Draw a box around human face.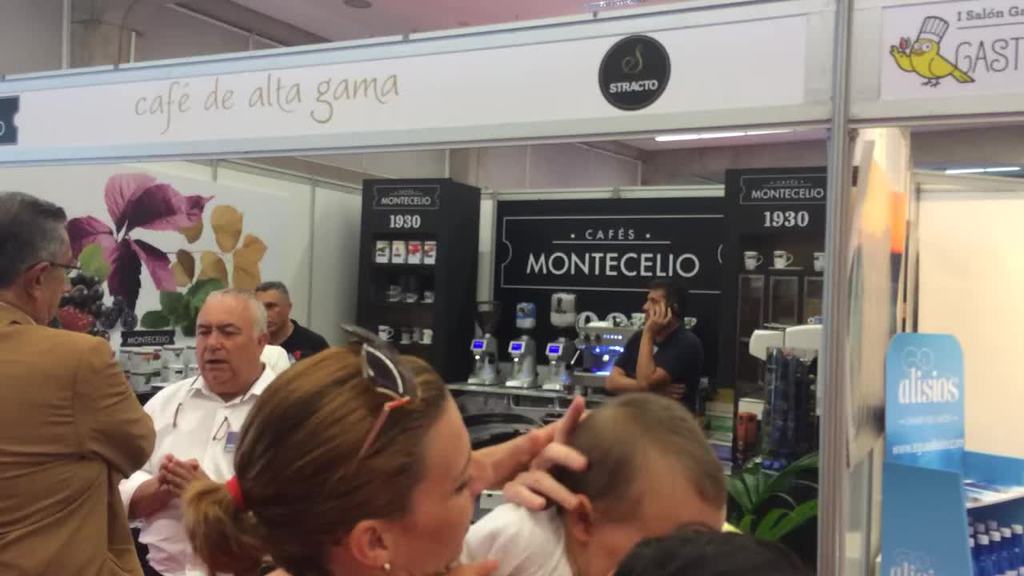
[x1=196, y1=298, x2=257, y2=386].
